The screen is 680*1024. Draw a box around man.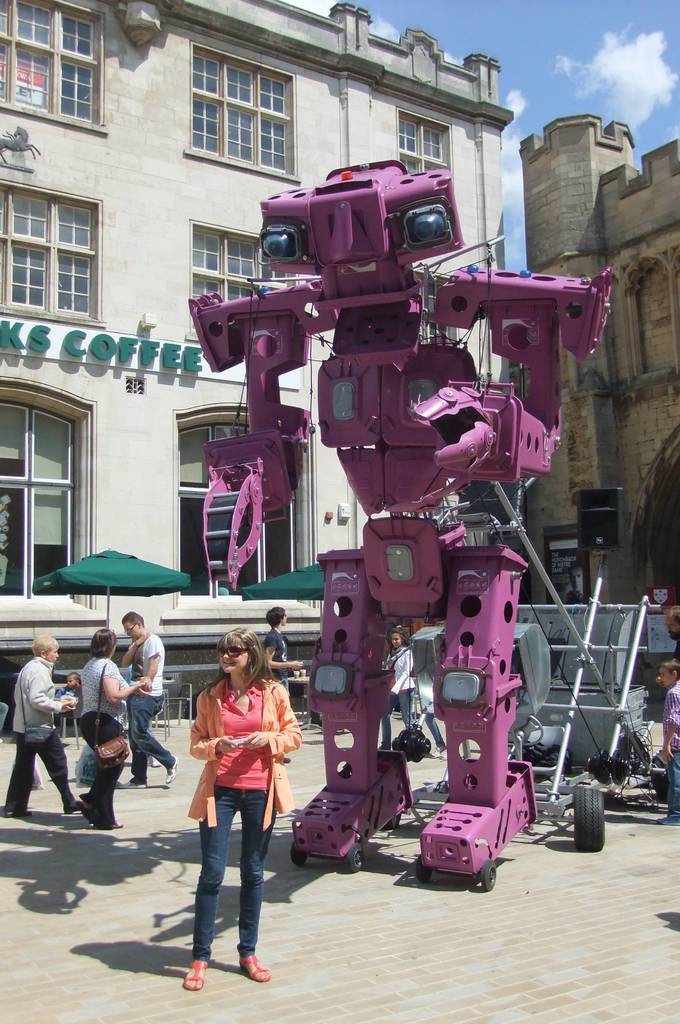
l=262, t=606, r=308, b=697.
